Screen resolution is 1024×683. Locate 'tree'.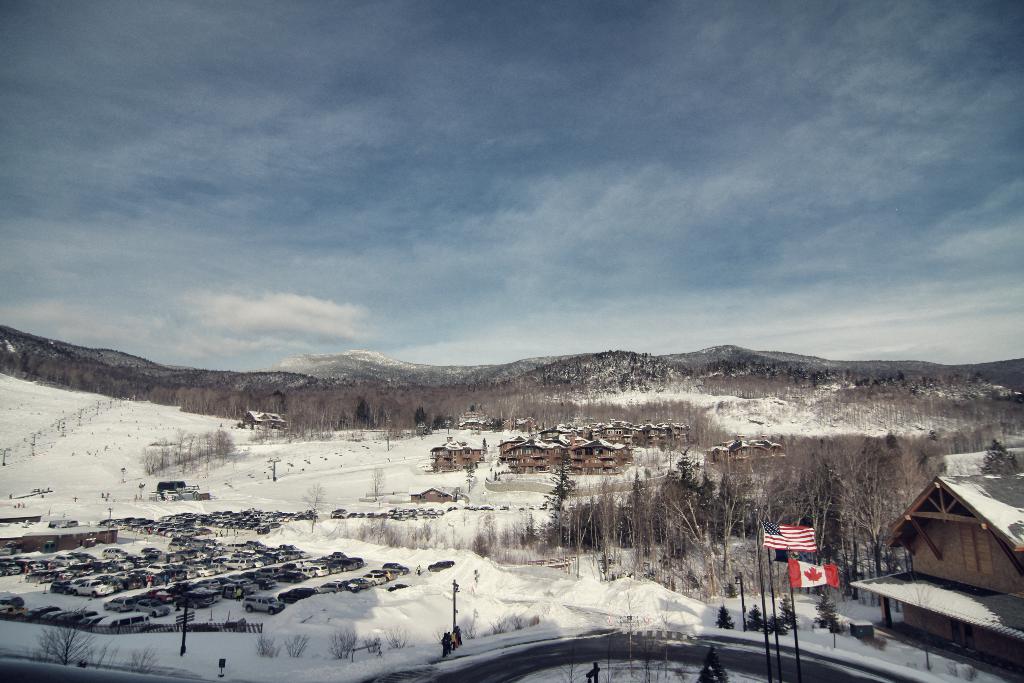
<bbox>712, 603, 736, 629</bbox>.
